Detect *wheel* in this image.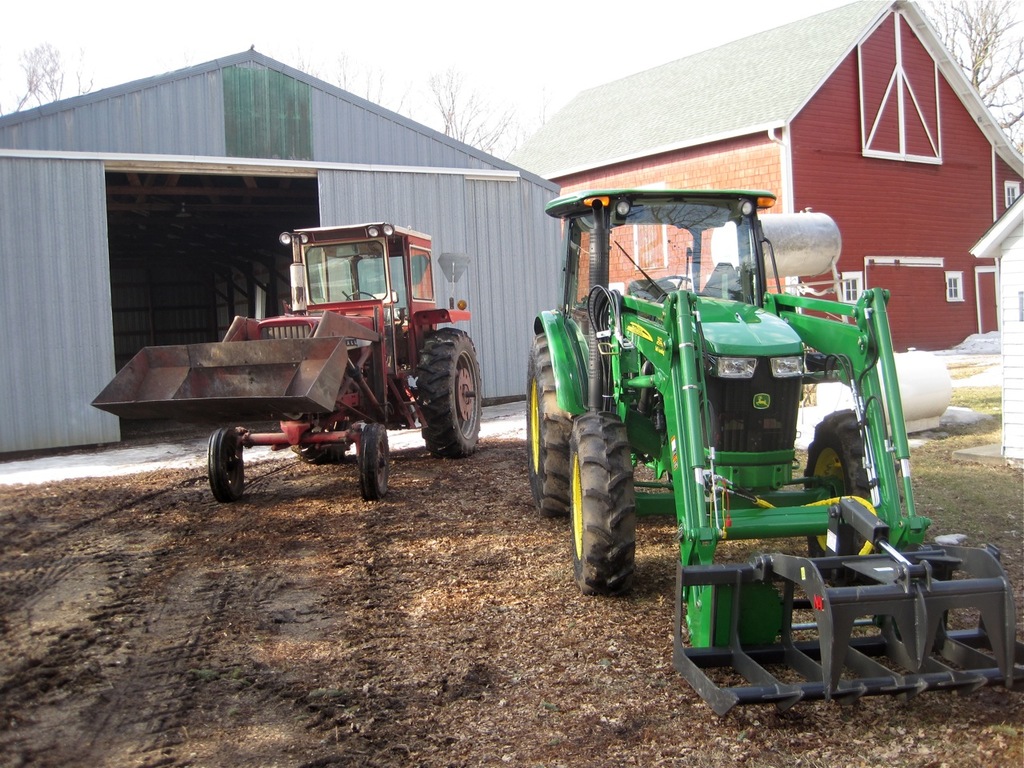
Detection: [x1=521, y1=334, x2=574, y2=510].
